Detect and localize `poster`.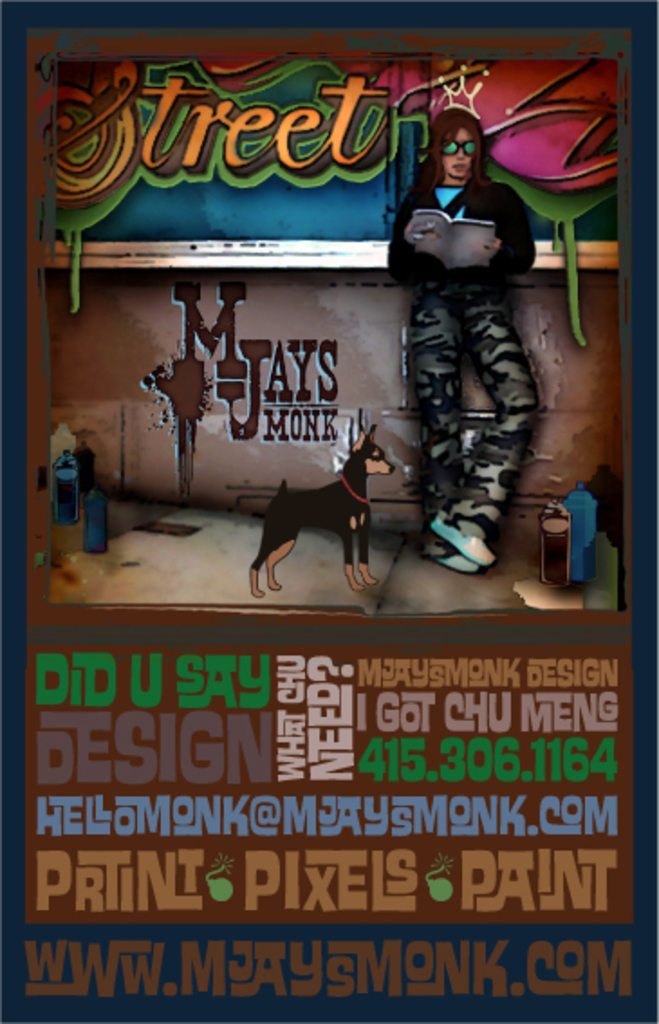
Localized at 0, 0, 657, 1022.
